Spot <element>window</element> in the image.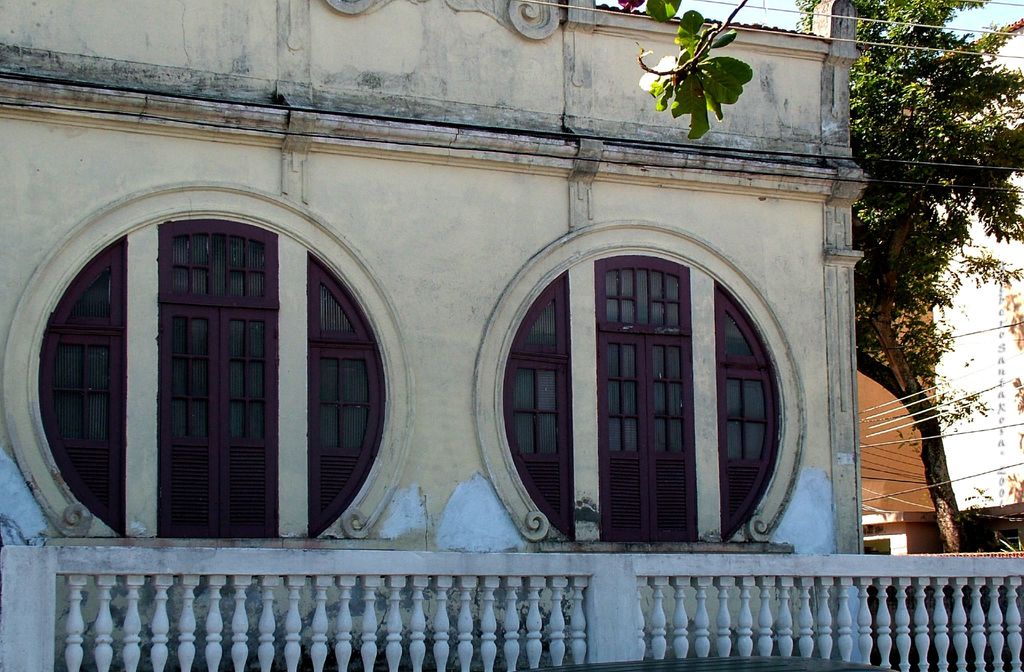
<element>window</element> found at <box>721,284,786,538</box>.
